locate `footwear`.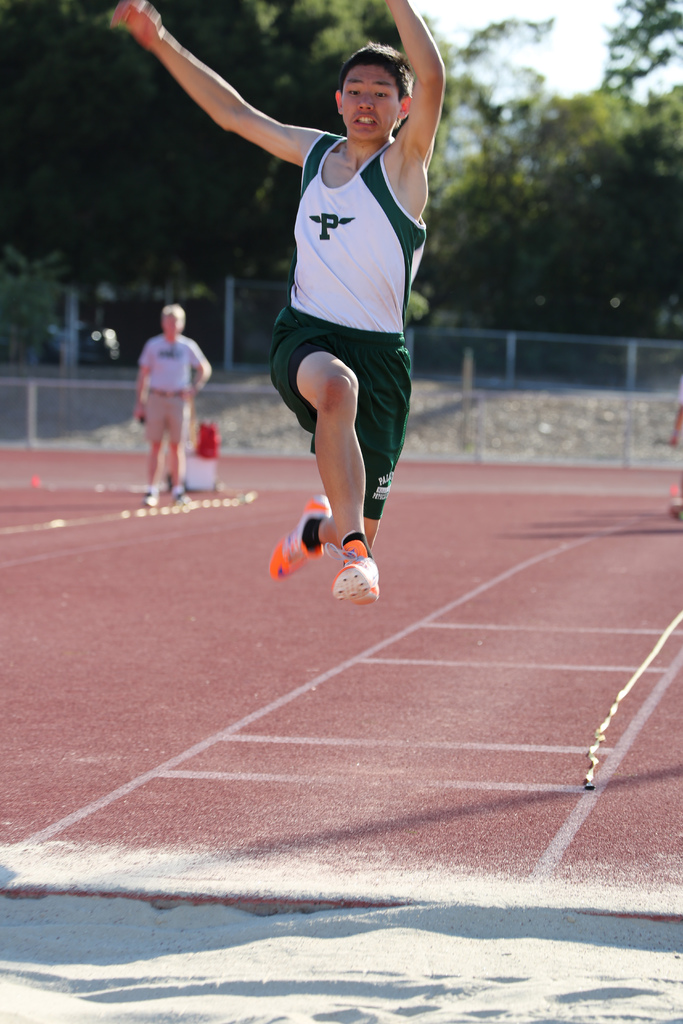
Bounding box: detection(266, 500, 349, 580).
